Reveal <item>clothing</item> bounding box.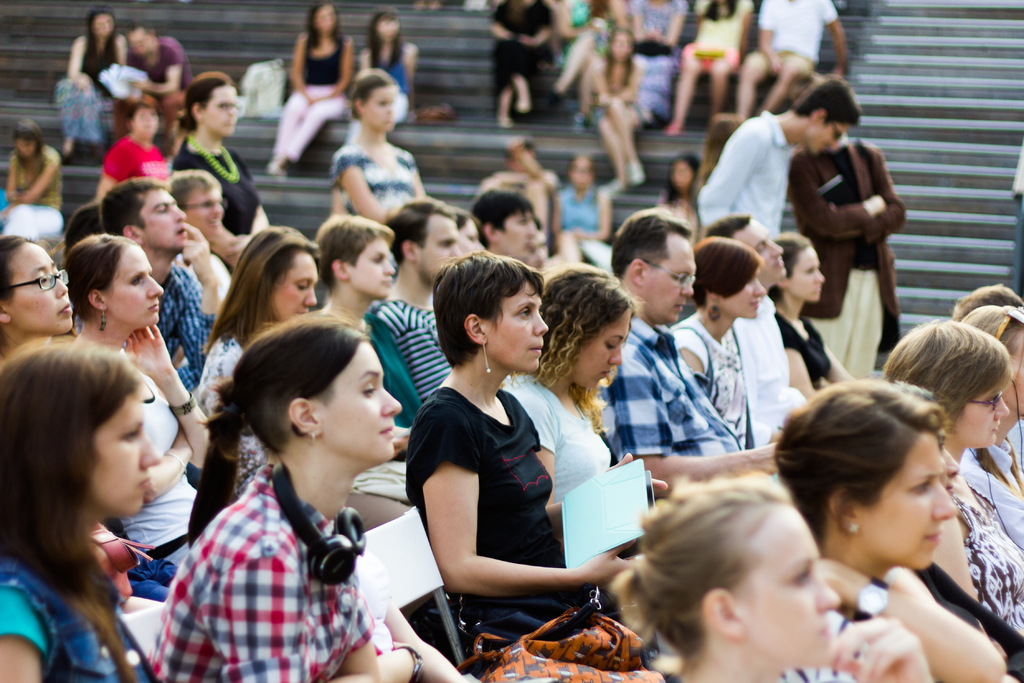
Revealed: bbox(952, 434, 1023, 542).
